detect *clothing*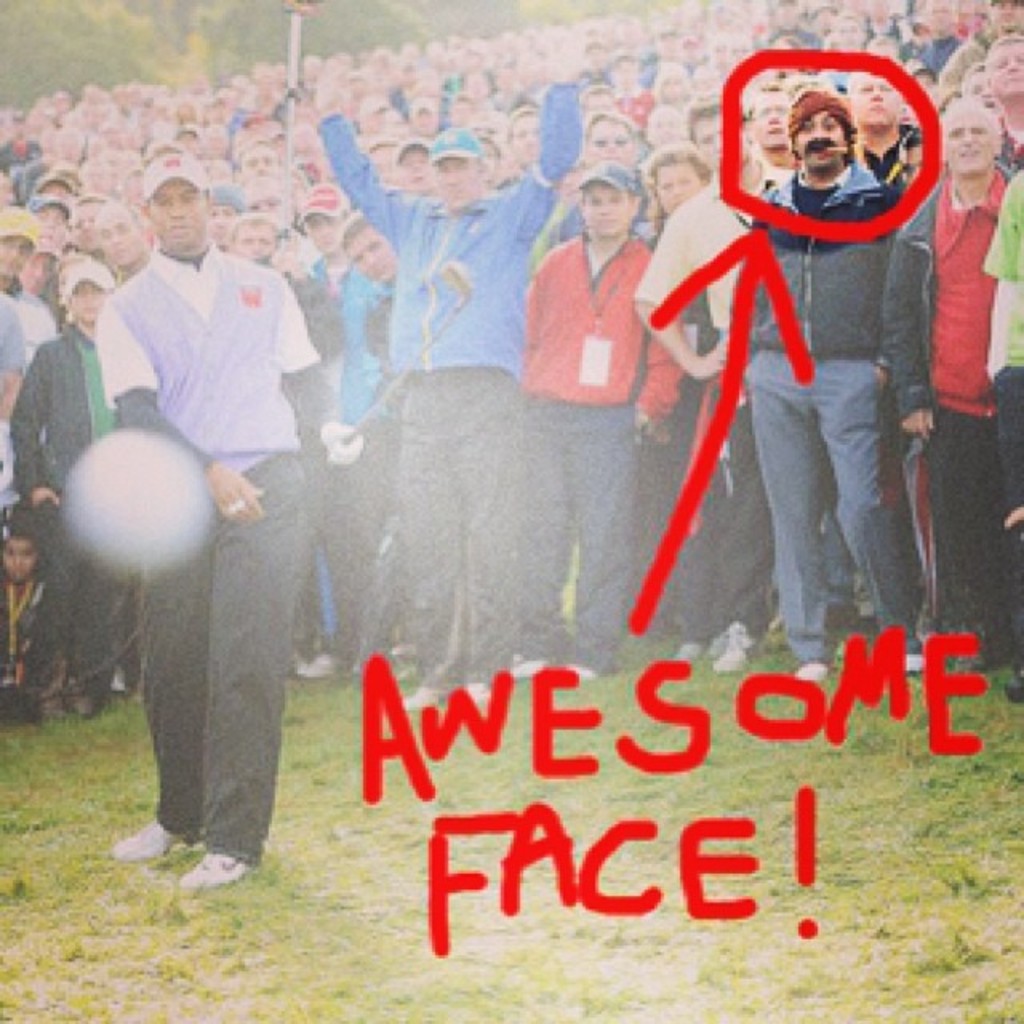
509/221/685/670
